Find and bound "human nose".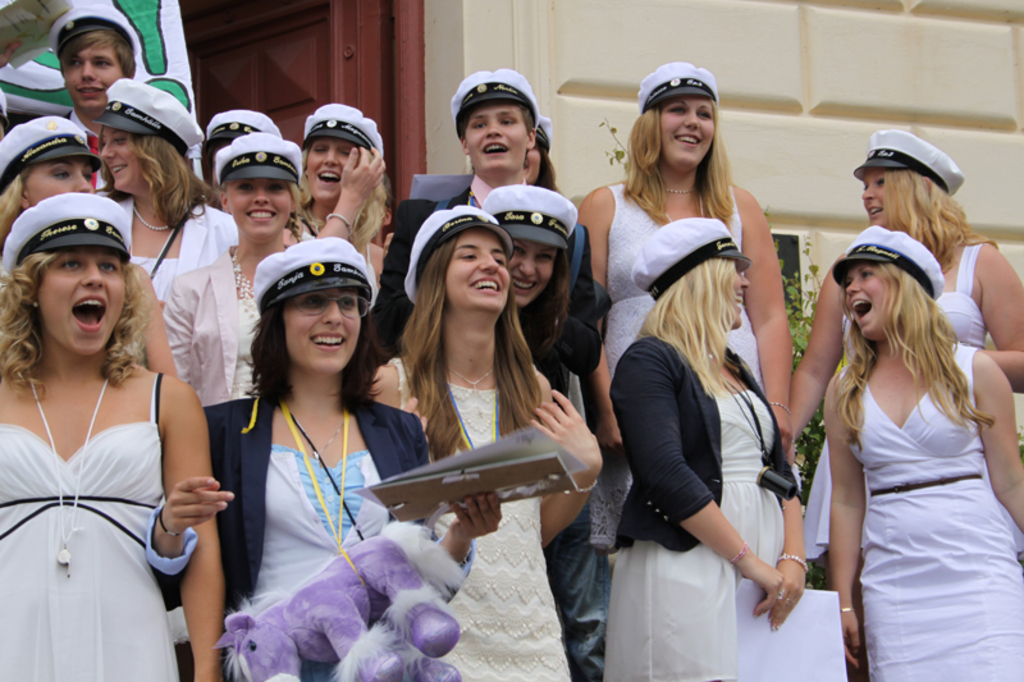
Bound: crop(740, 270, 750, 289).
